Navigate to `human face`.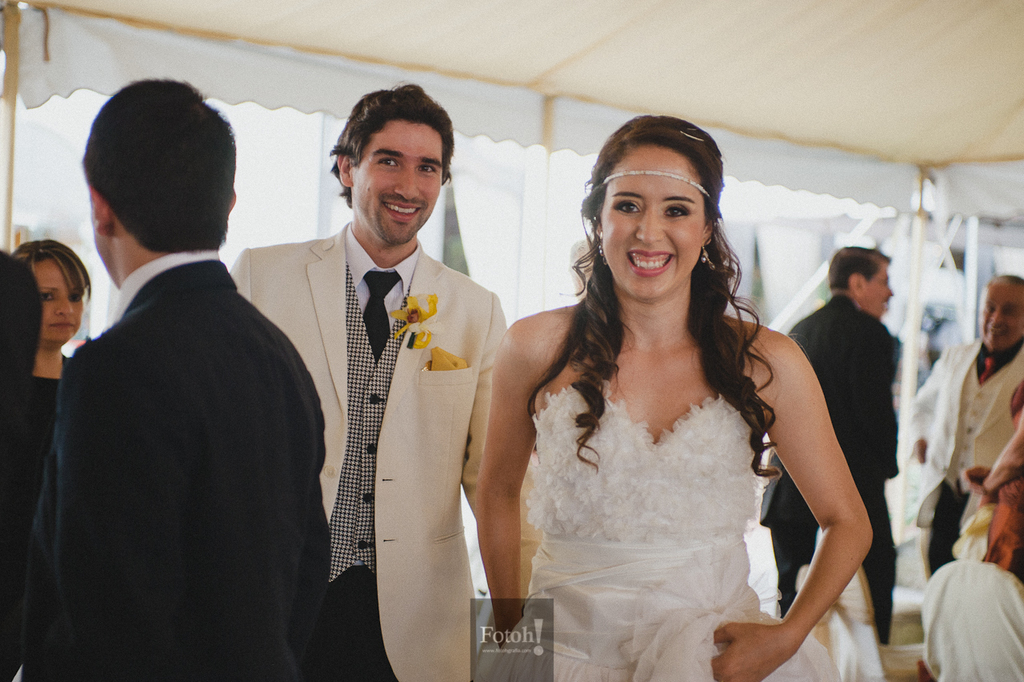
Navigation target: select_region(854, 264, 893, 317).
